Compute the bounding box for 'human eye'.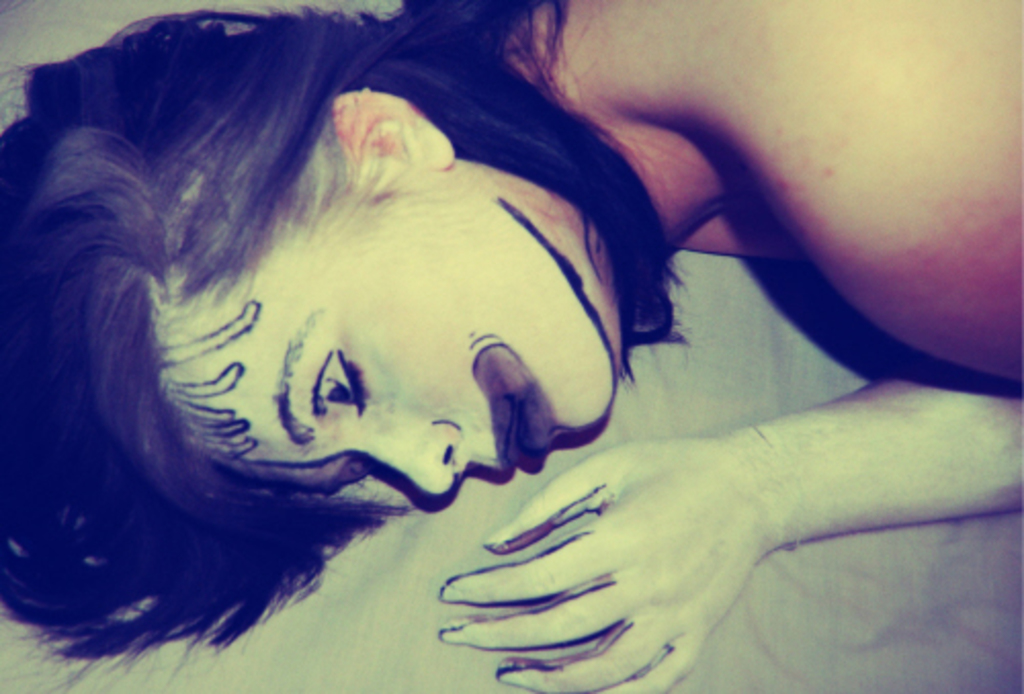
307,344,365,414.
